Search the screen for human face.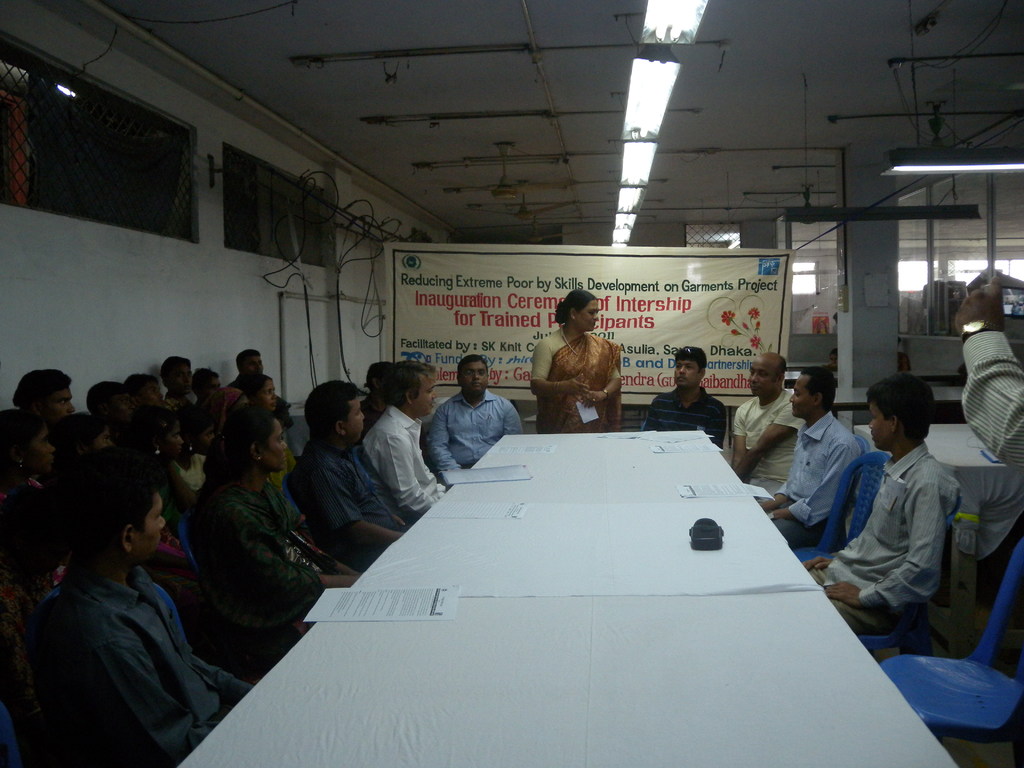
Found at [x1=83, y1=423, x2=116, y2=454].
